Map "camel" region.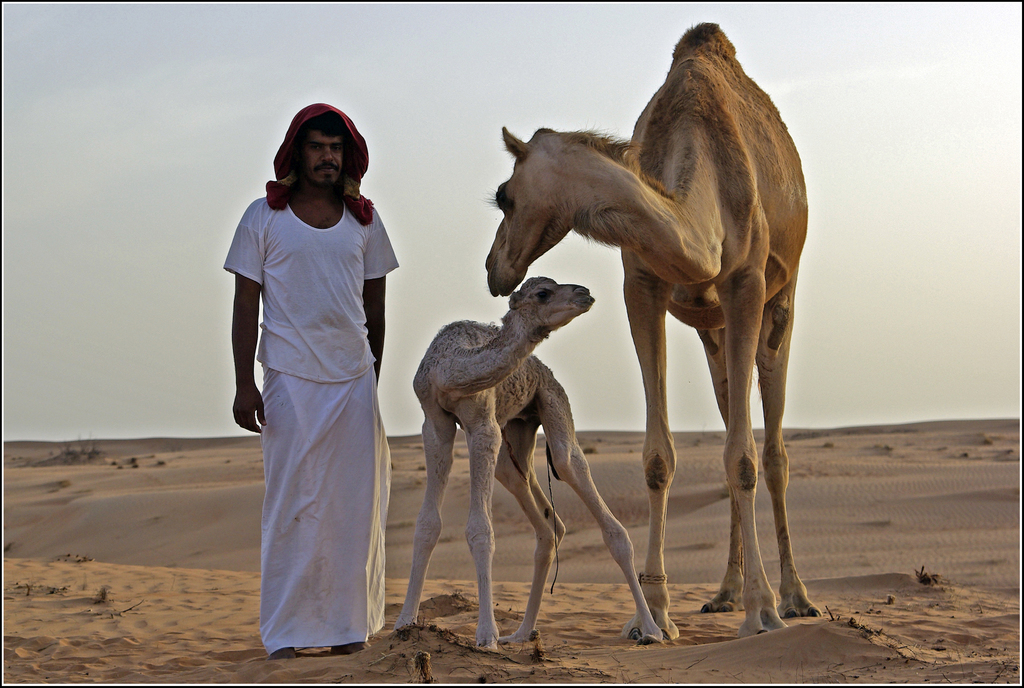
Mapped to {"x1": 484, "y1": 22, "x2": 808, "y2": 635}.
